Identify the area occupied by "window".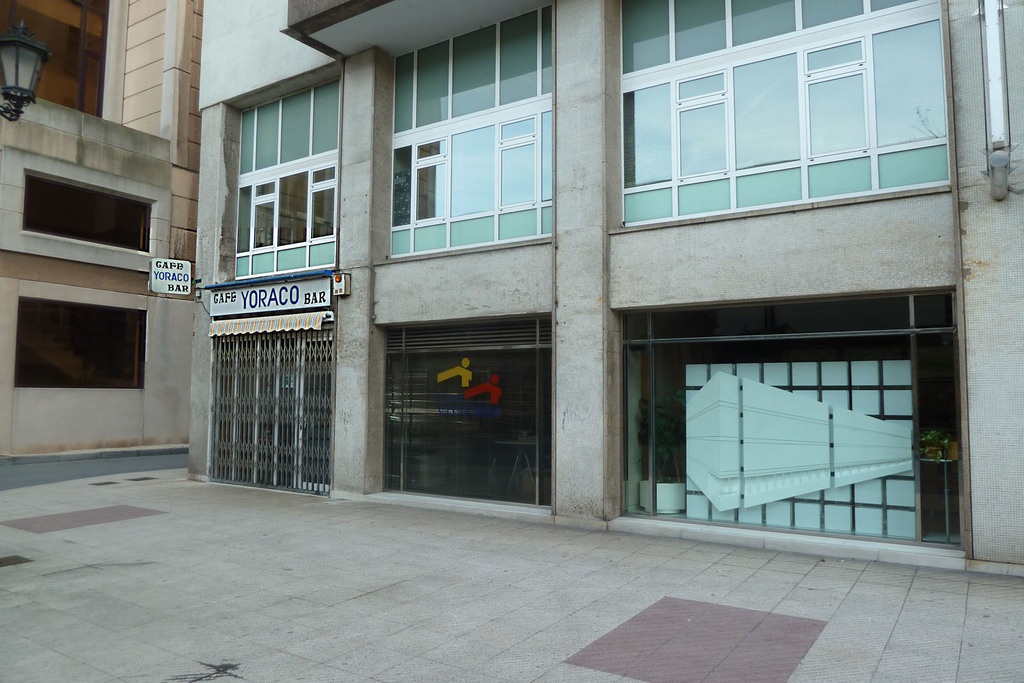
Area: detection(601, 7, 967, 237).
